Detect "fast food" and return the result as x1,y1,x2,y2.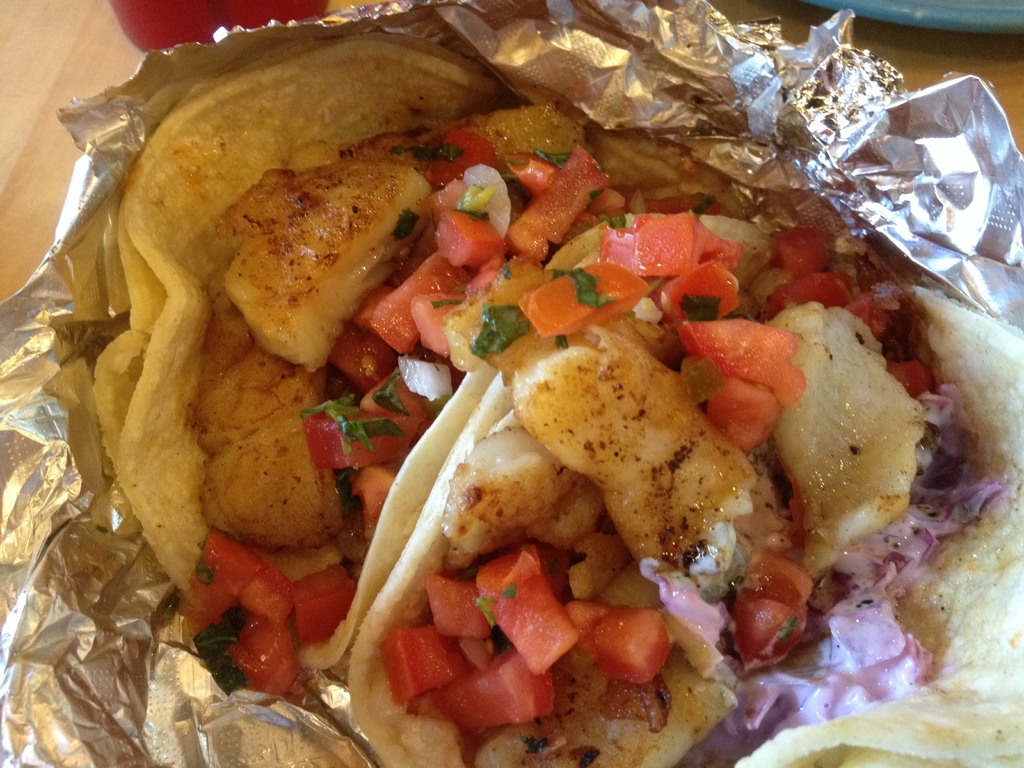
37,28,1023,767.
